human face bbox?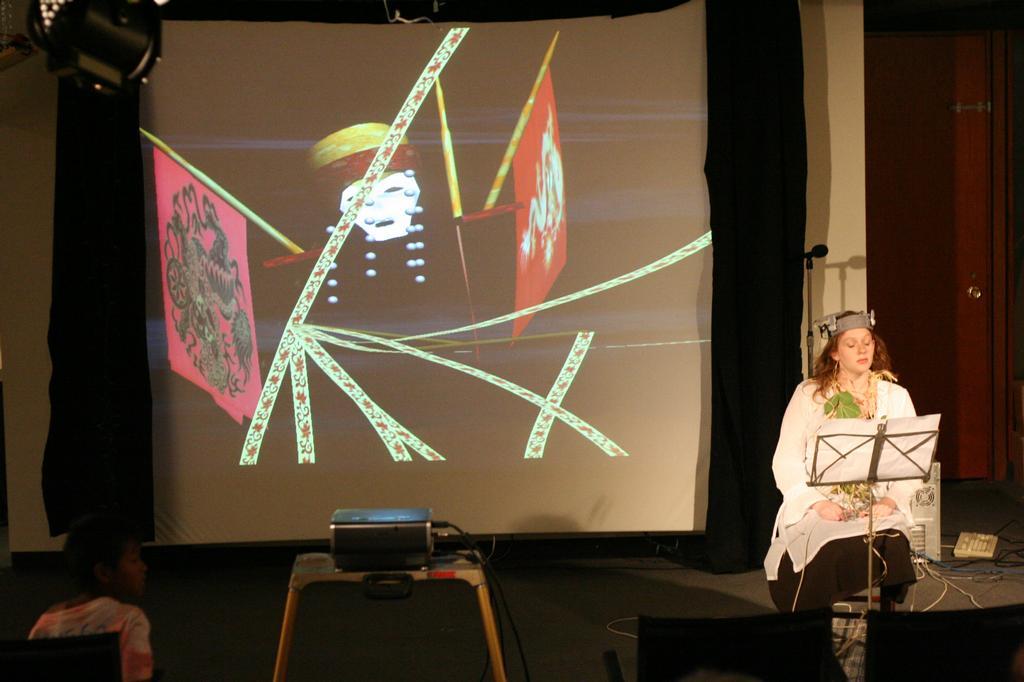
[x1=107, y1=534, x2=152, y2=606]
